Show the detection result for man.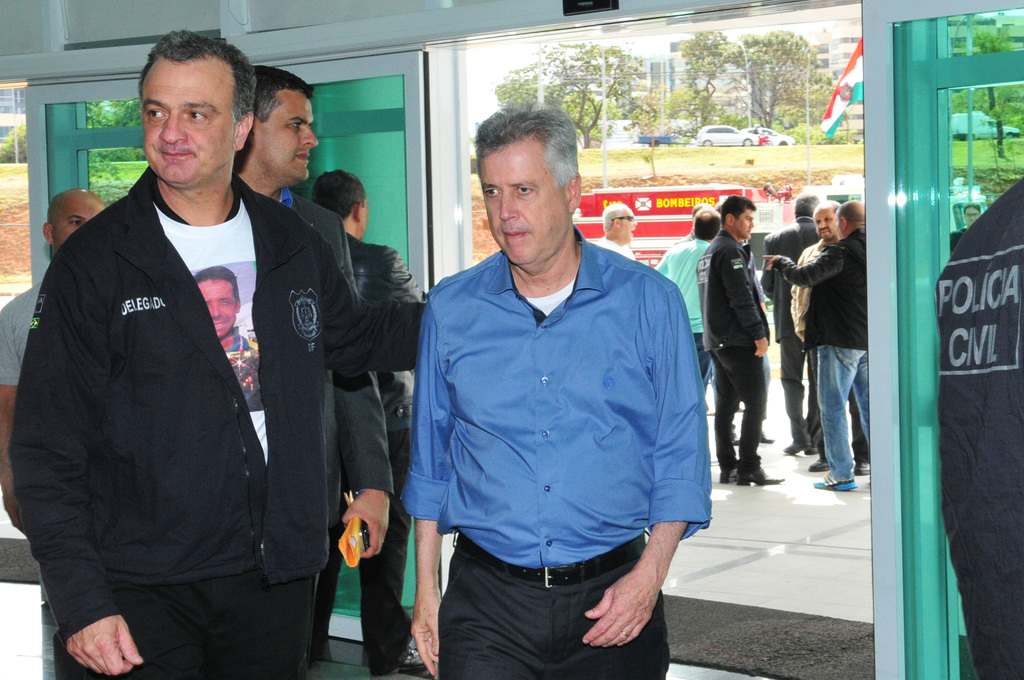
bbox(0, 188, 108, 539).
